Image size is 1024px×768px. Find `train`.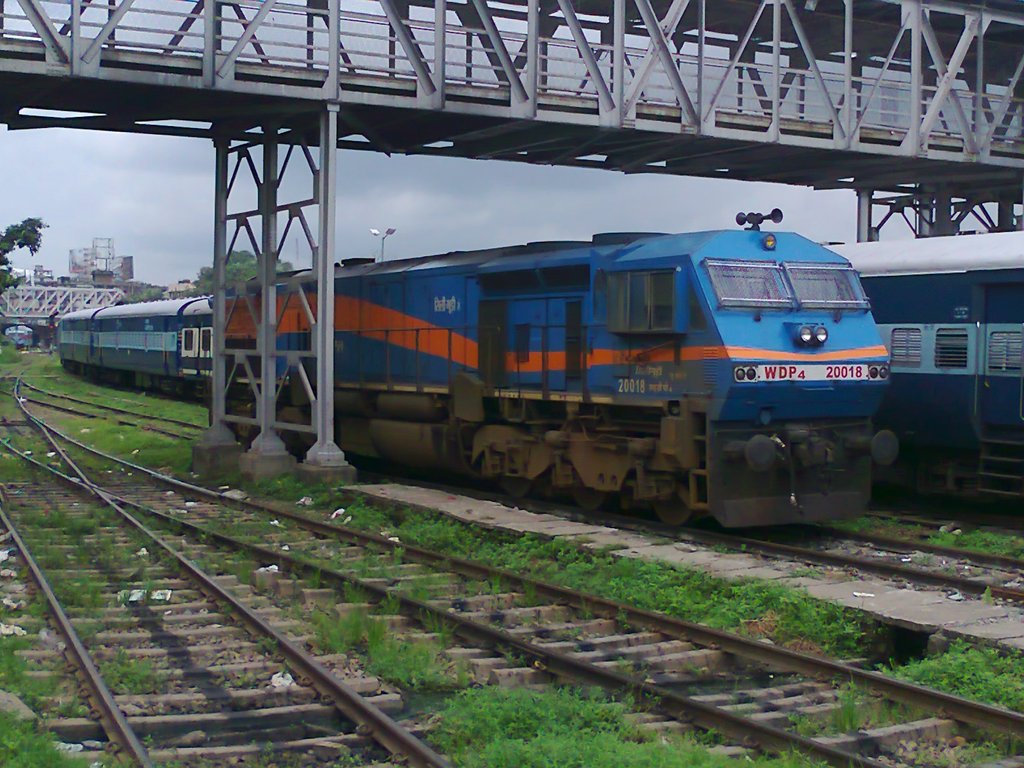
{"left": 819, "top": 227, "right": 1023, "bottom": 528}.
